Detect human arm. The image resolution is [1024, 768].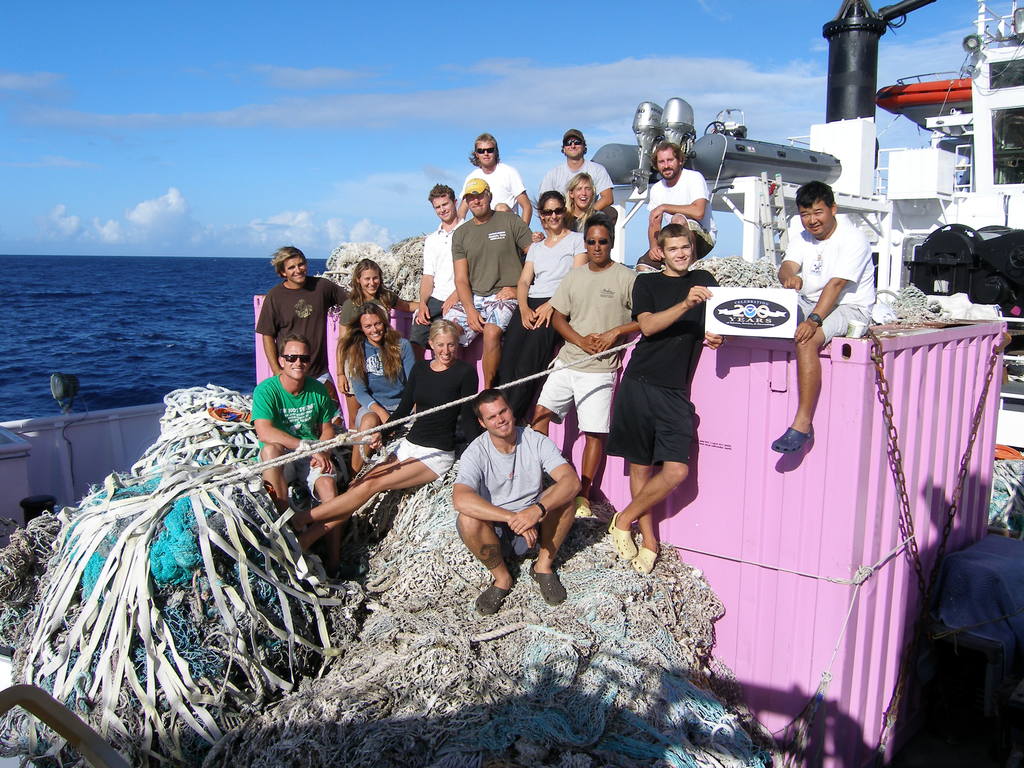
(x1=246, y1=380, x2=337, y2=475).
